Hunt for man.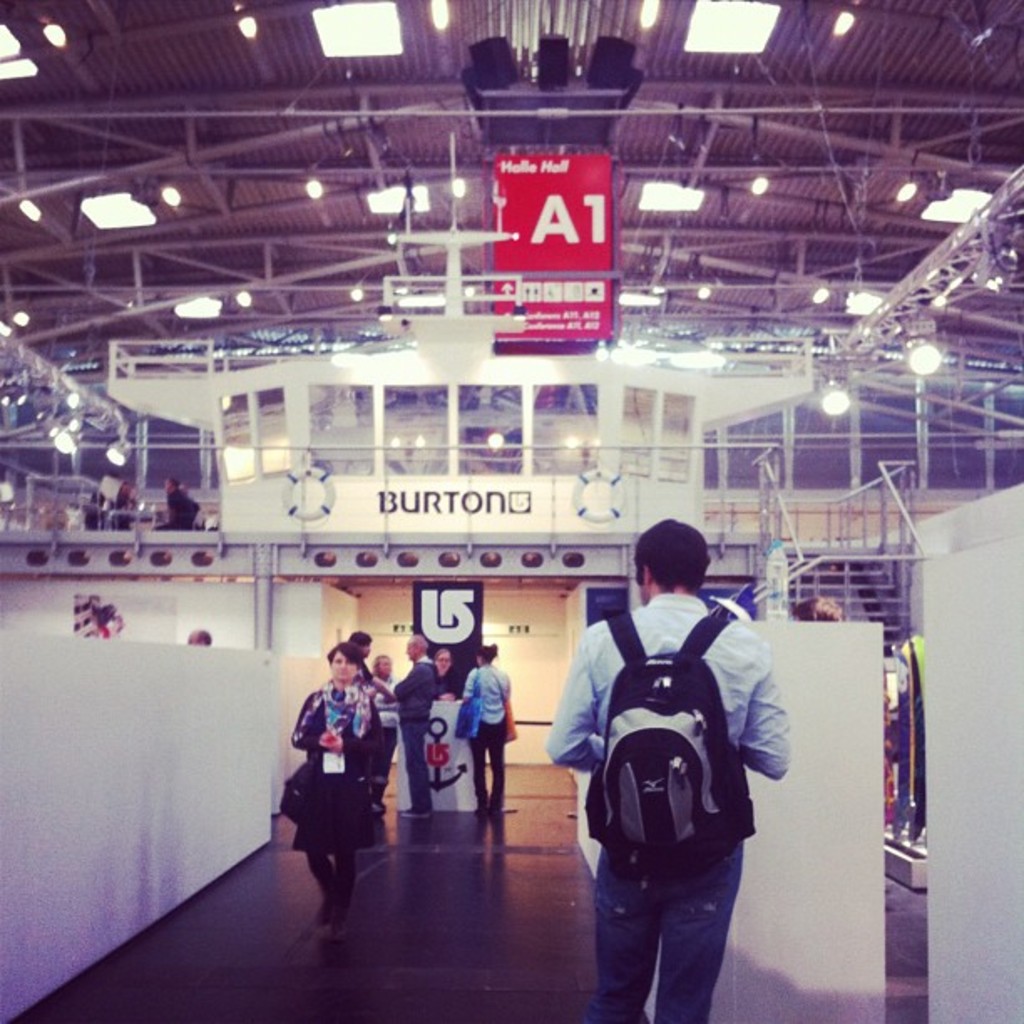
Hunted down at [x1=390, y1=631, x2=432, y2=817].
